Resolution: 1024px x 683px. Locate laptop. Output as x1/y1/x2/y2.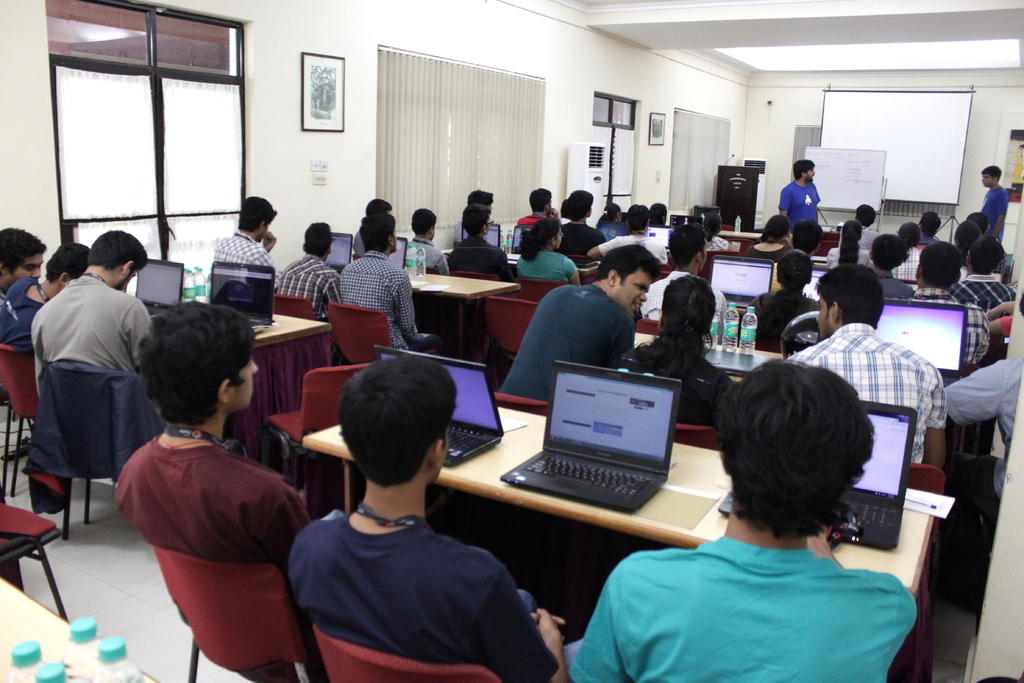
388/238/405/270.
